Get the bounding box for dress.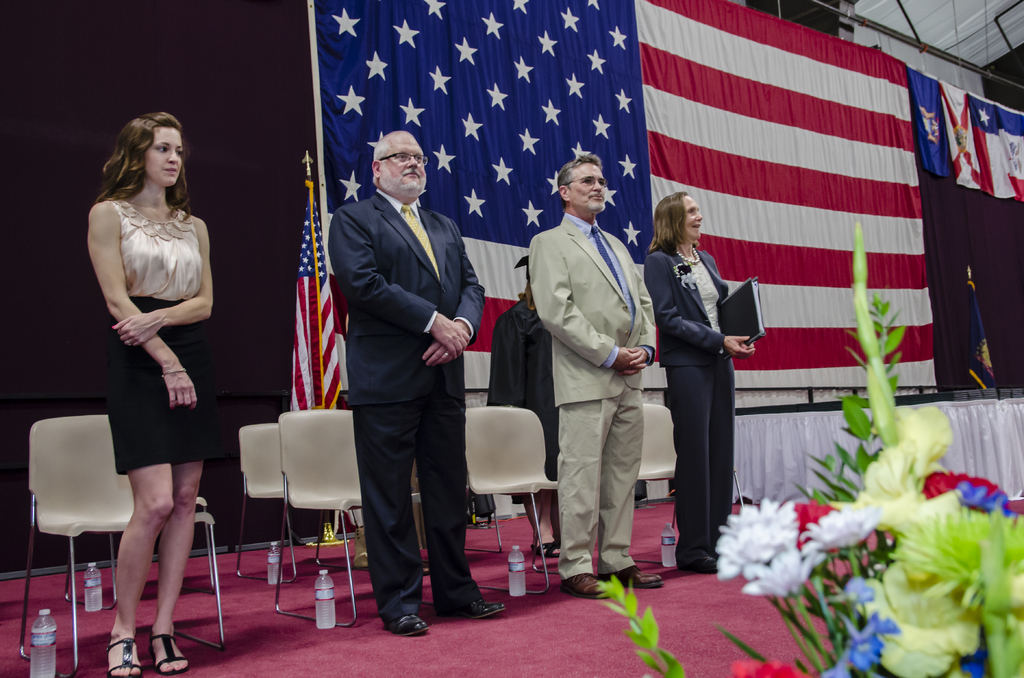
l=93, t=198, r=222, b=475.
